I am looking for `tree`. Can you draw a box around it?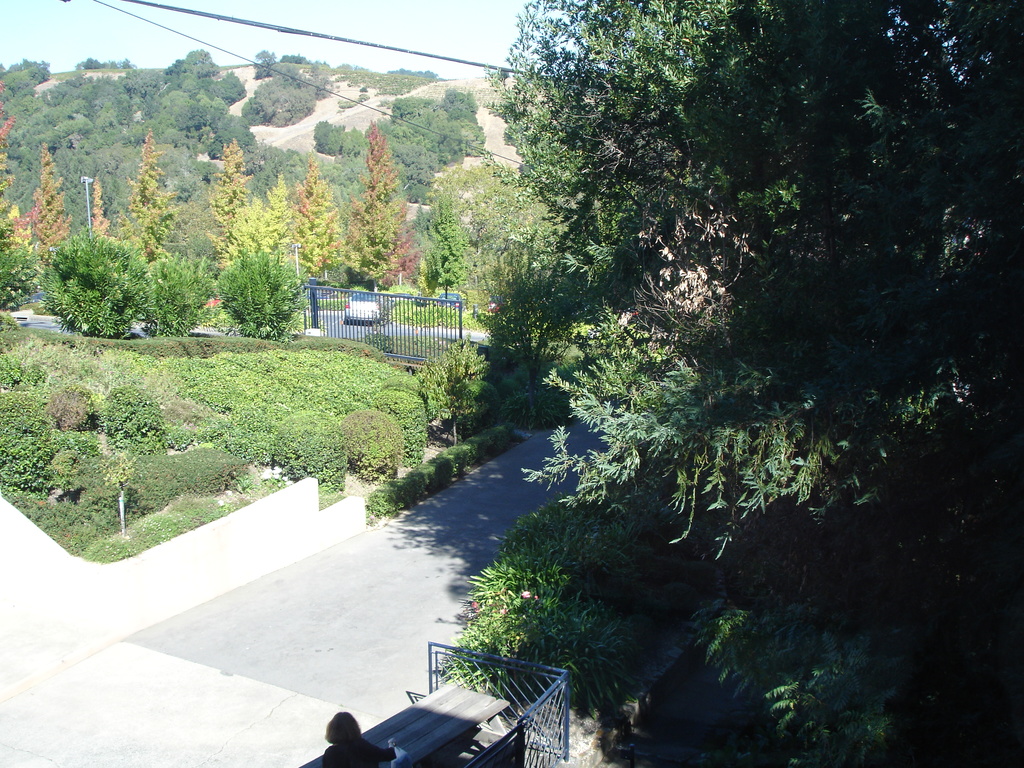
Sure, the bounding box is {"x1": 334, "y1": 134, "x2": 392, "y2": 288}.
